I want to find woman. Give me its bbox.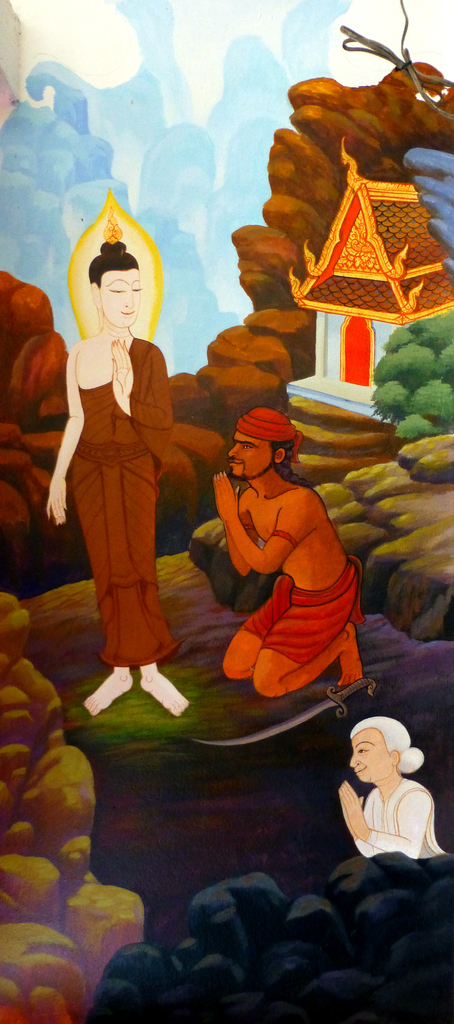
x1=334 y1=712 x2=448 y2=867.
